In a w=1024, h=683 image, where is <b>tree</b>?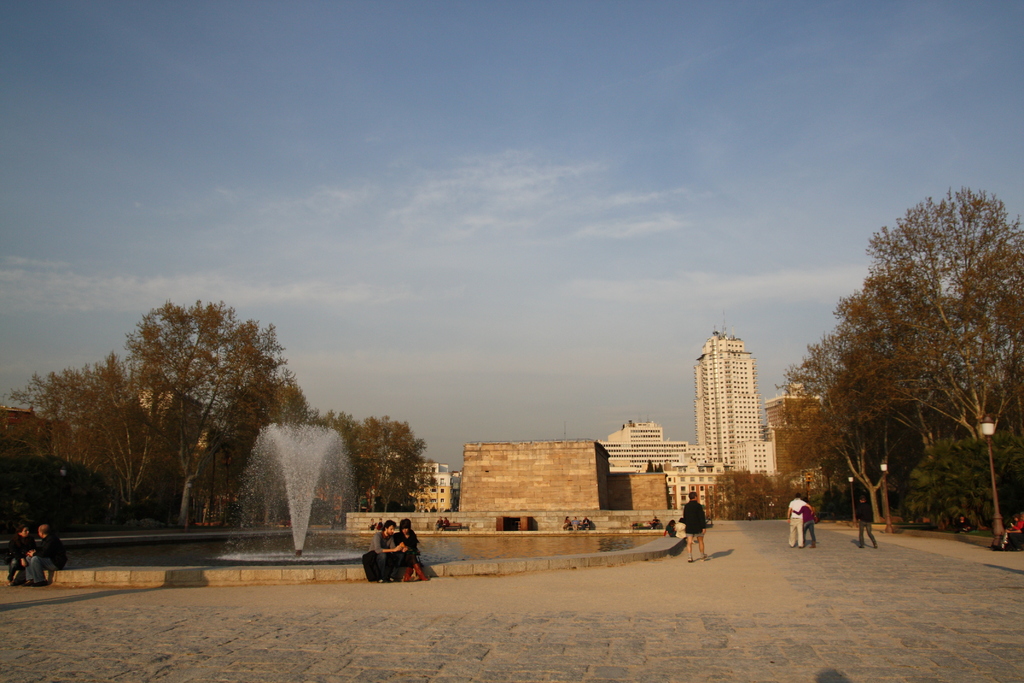
BBox(358, 415, 439, 514).
